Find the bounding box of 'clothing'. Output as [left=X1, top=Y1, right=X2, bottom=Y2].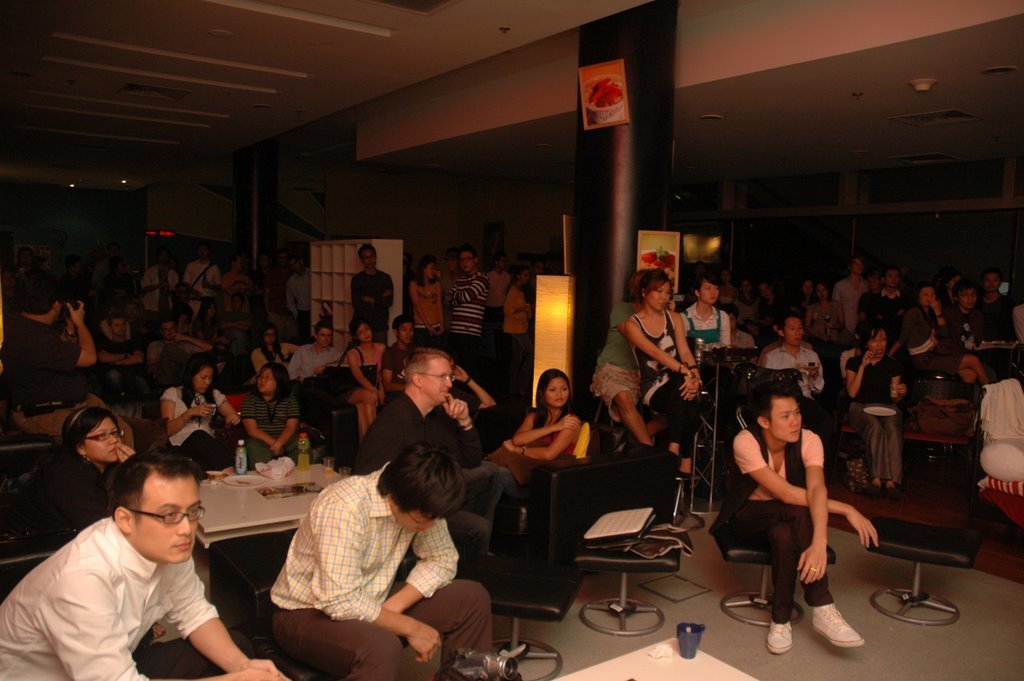
[left=146, top=336, right=195, bottom=391].
